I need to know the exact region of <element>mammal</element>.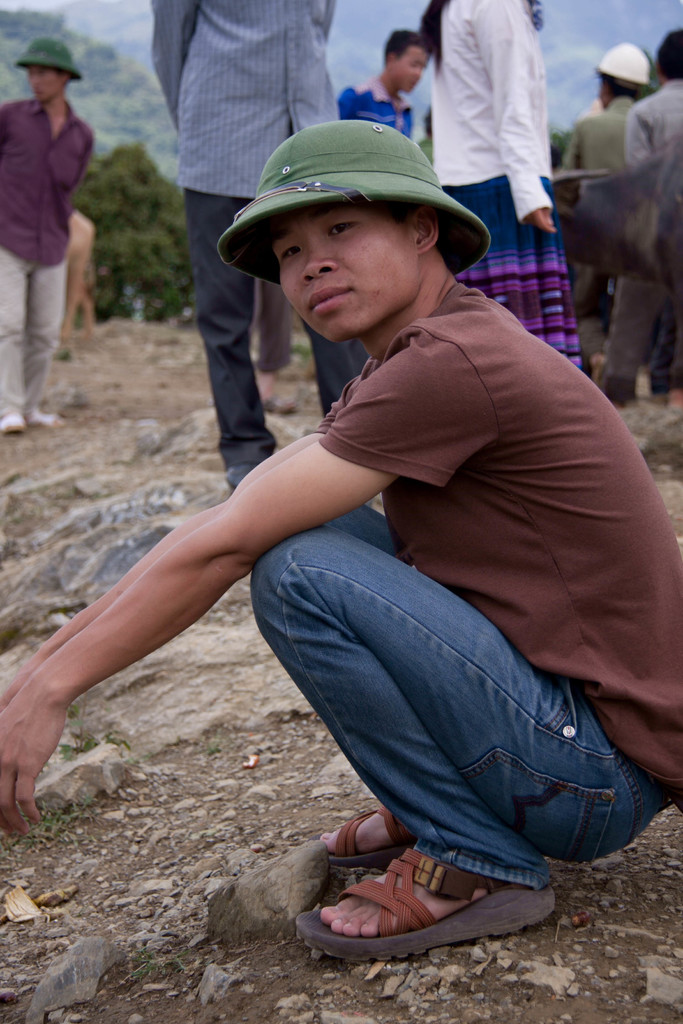
Region: left=59, top=216, right=97, bottom=338.
